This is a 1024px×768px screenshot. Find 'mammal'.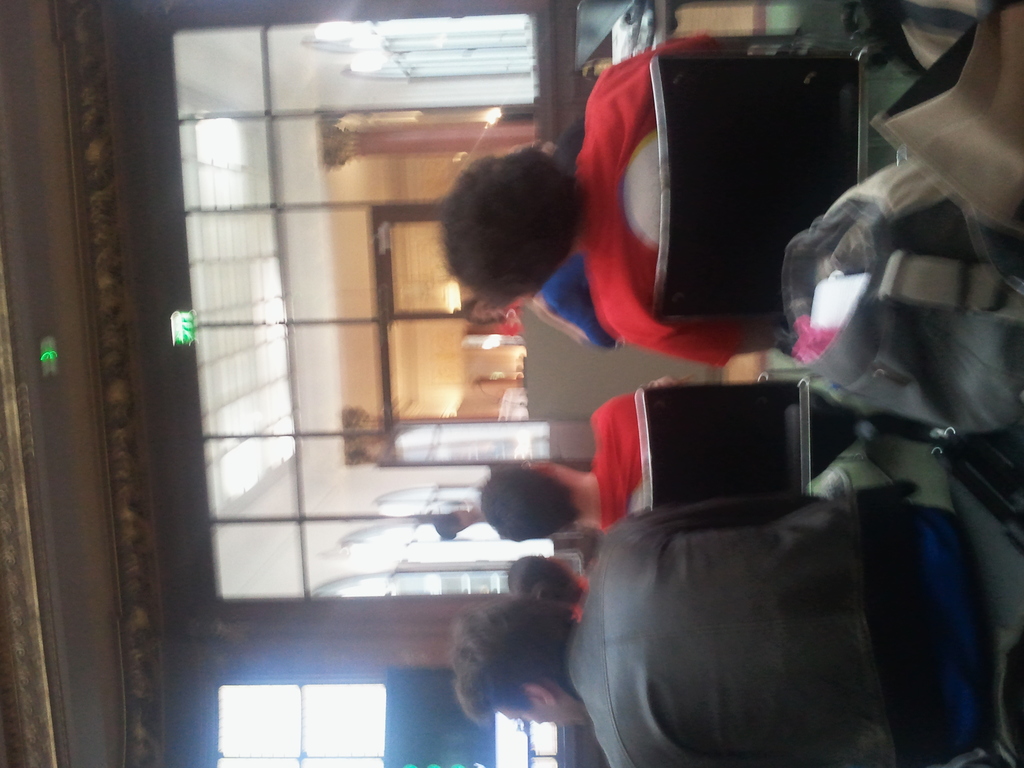
Bounding box: (448,511,990,767).
